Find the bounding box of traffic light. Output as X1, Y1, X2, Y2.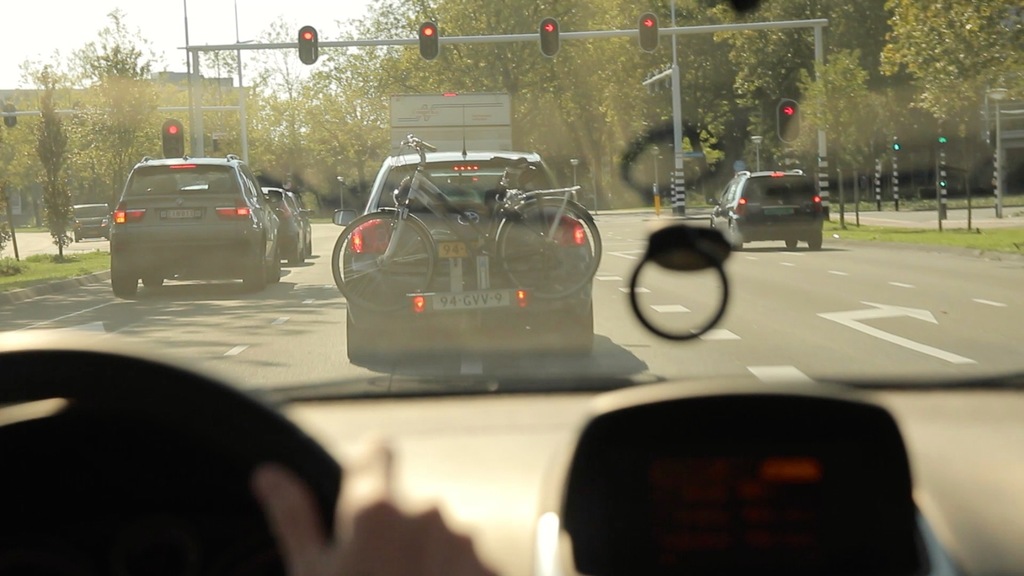
2, 105, 18, 127.
